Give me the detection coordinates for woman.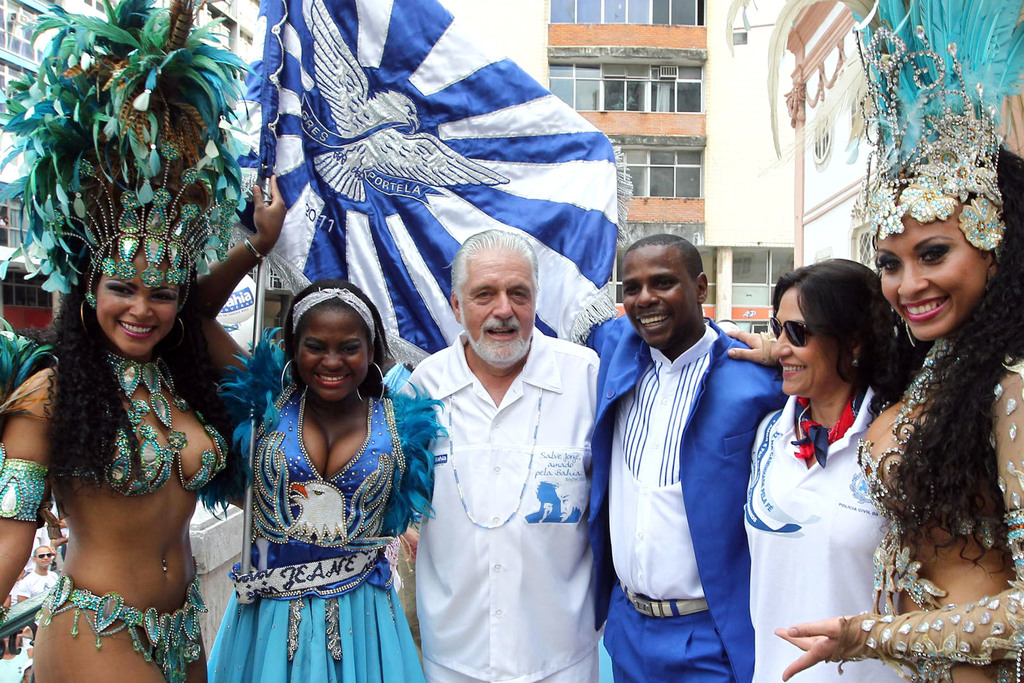
bbox(235, 287, 435, 682).
